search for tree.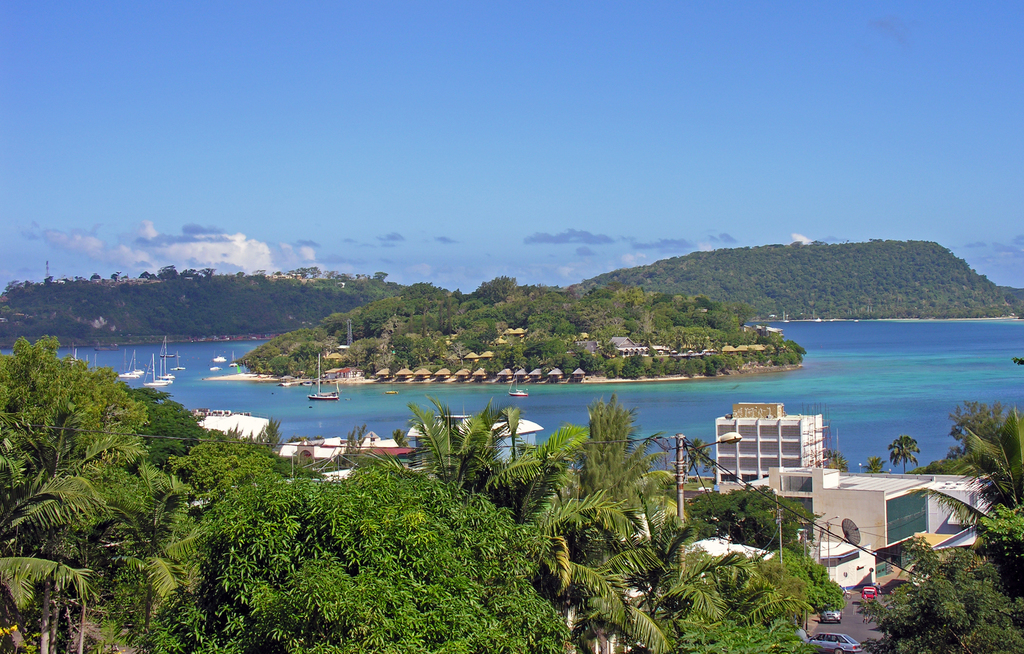
Found at select_region(342, 332, 373, 372).
